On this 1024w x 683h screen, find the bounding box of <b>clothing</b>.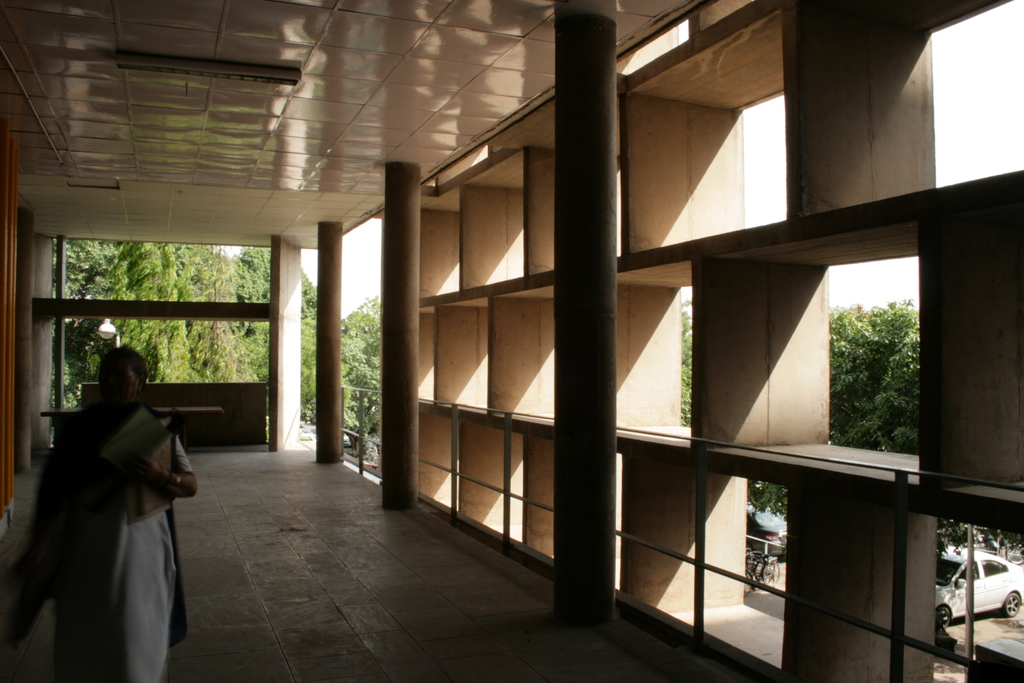
Bounding box: bbox=(18, 363, 196, 672).
